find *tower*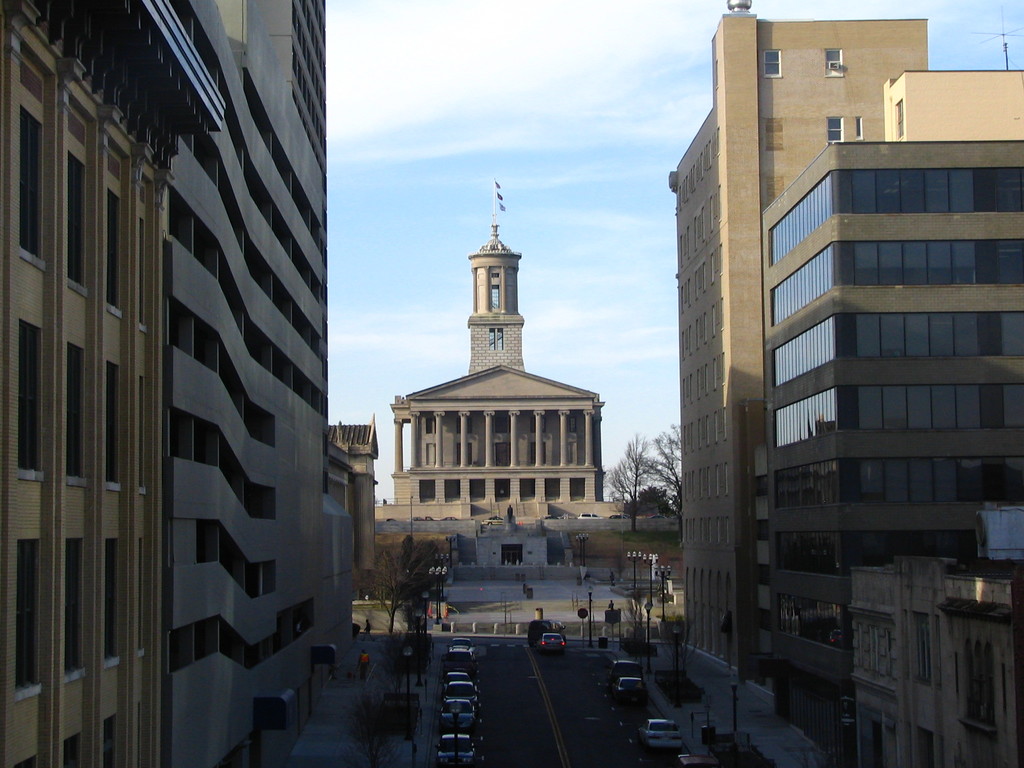
bbox(679, 0, 936, 688)
